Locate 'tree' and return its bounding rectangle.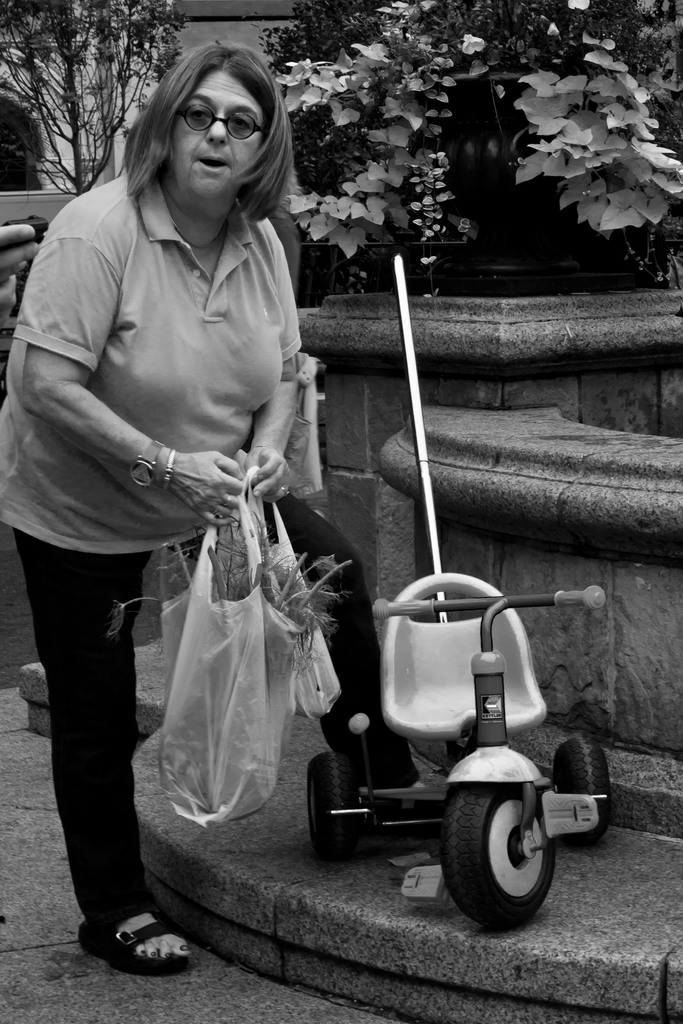
276,4,675,287.
